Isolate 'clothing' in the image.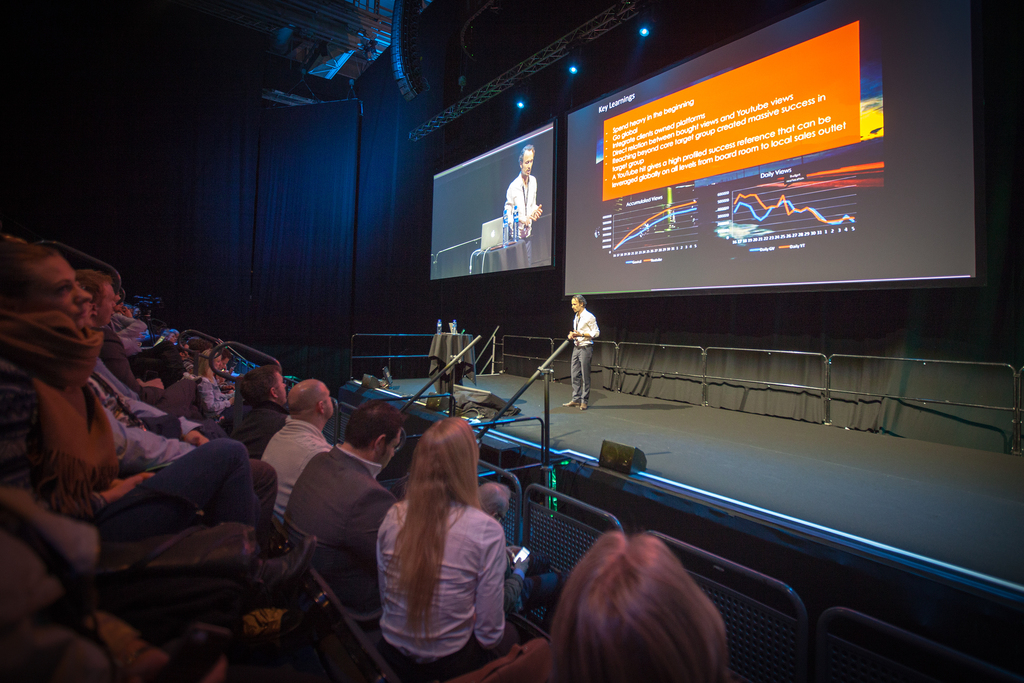
Isolated region: rect(258, 411, 328, 525).
